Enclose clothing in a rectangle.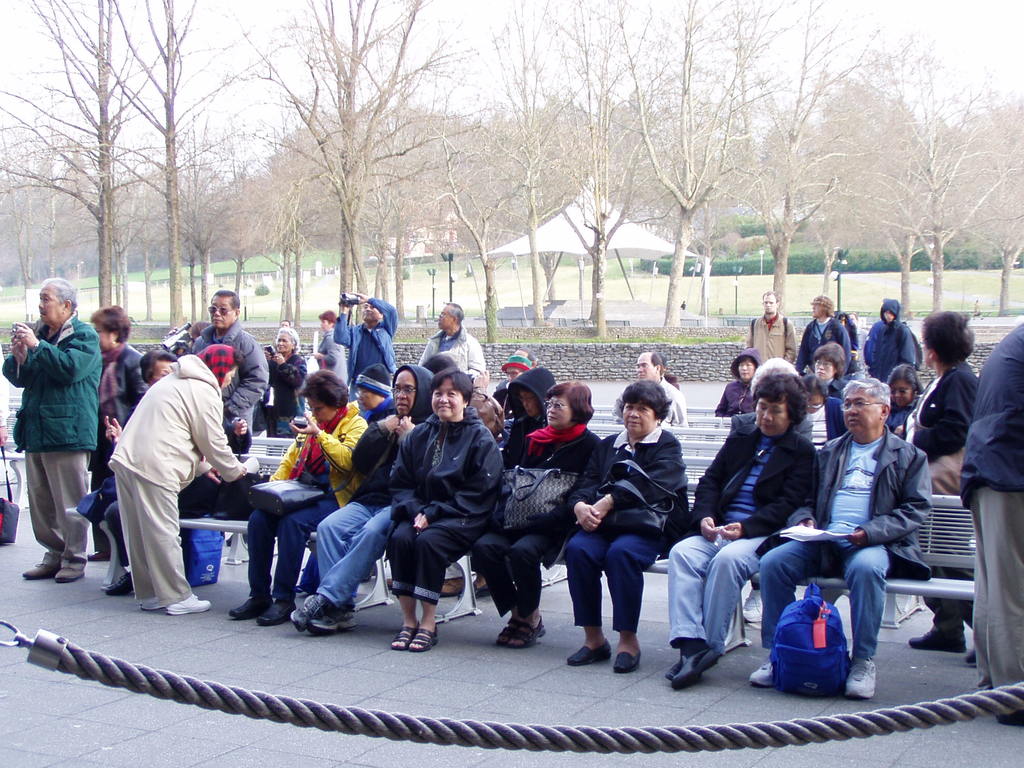
[1,315,103,573].
